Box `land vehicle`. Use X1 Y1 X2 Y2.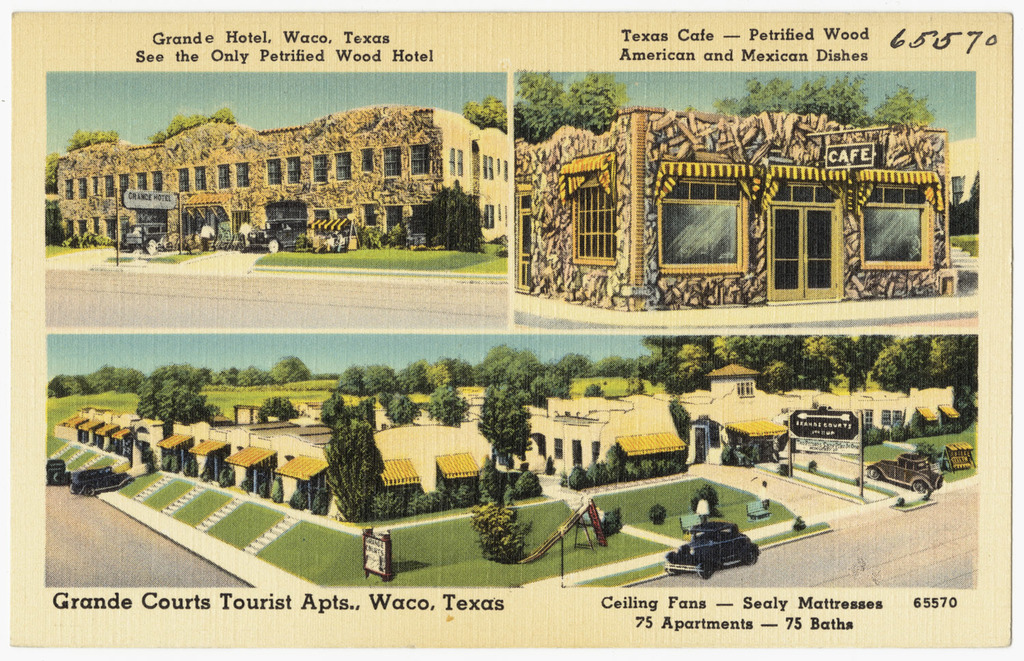
249 215 304 255.
